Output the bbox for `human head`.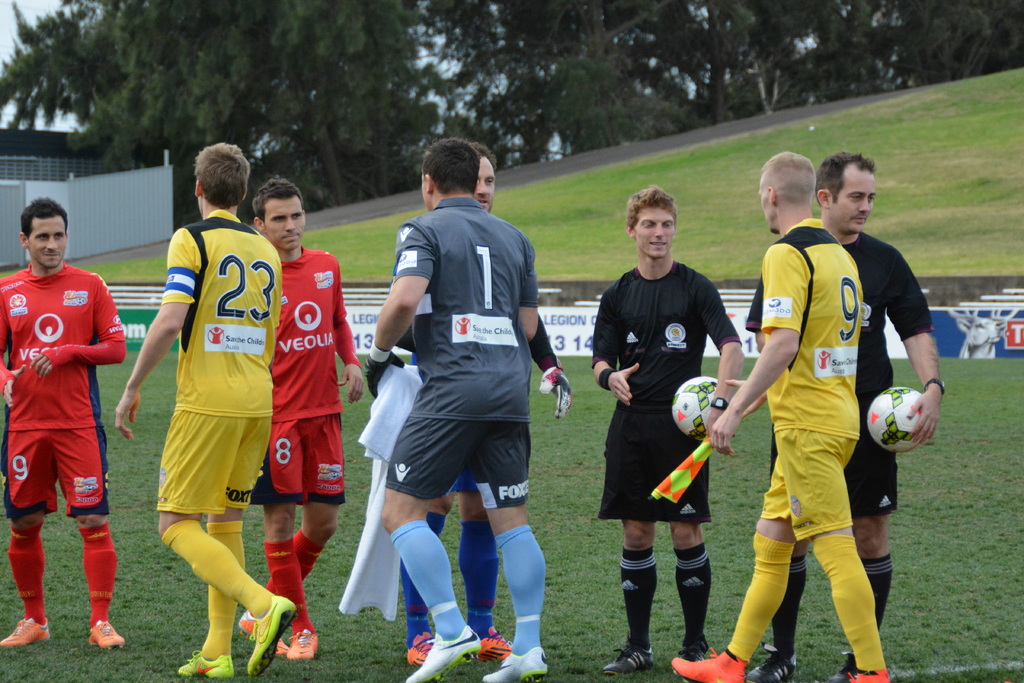
624 186 680 261.
